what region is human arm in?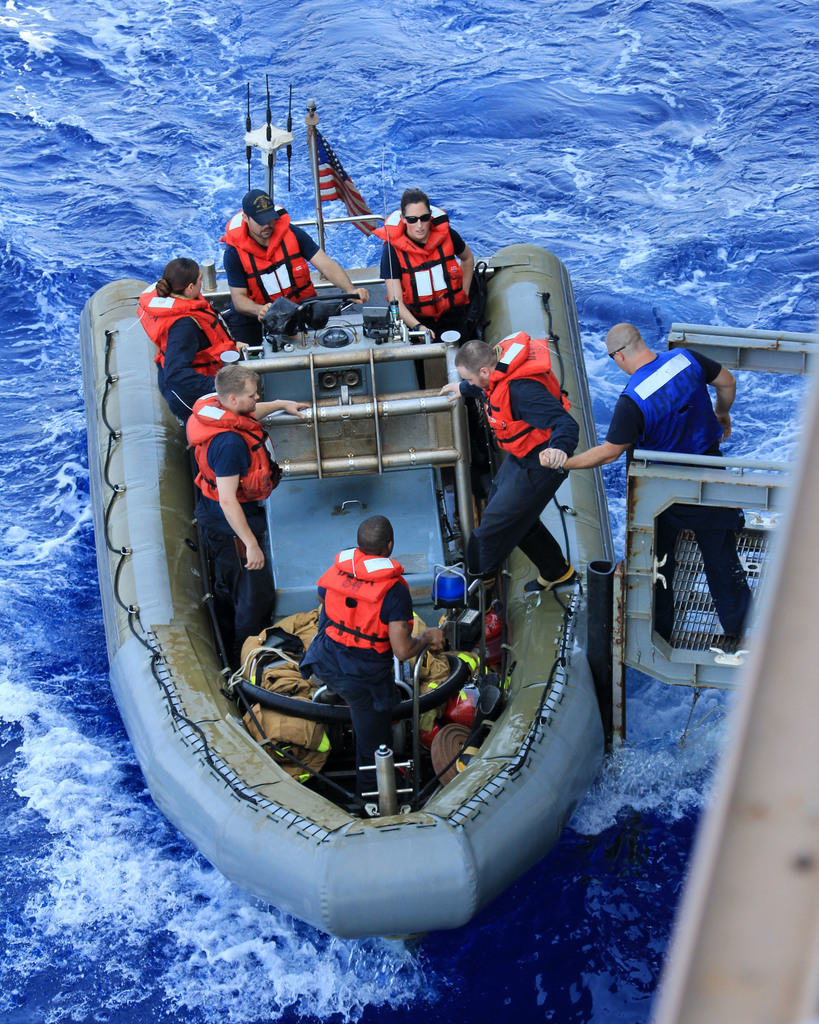
detection(562, 394, 654, 476).
